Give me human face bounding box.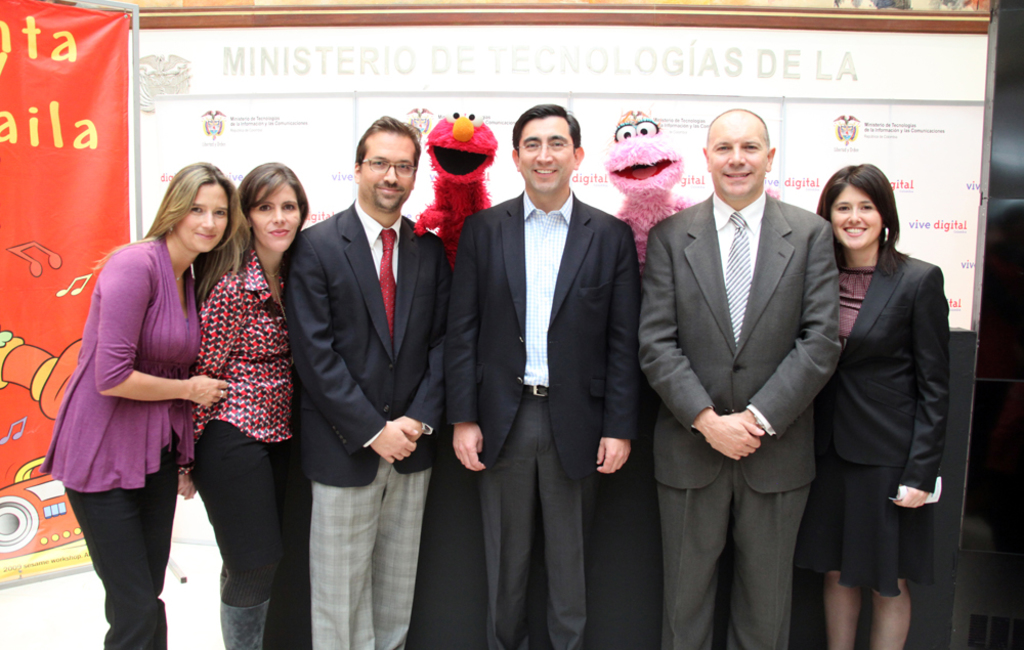
bbox=(248, 182, 301, 250).
